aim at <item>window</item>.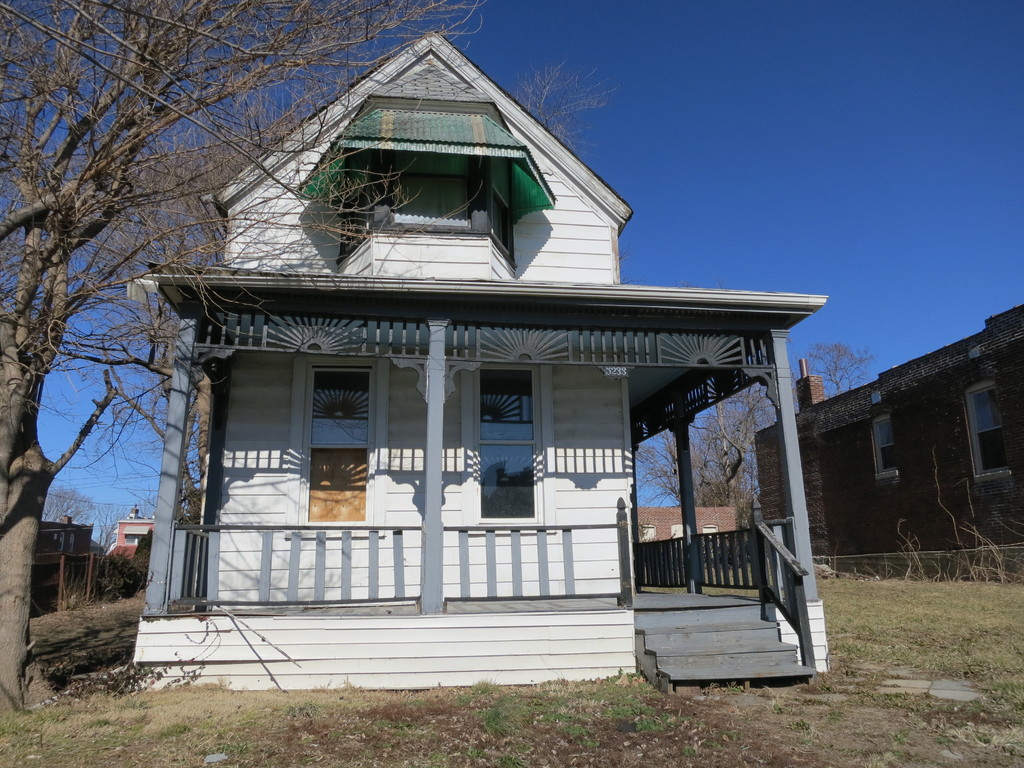
Aimed at Rect(674, 523, 687, 539).
